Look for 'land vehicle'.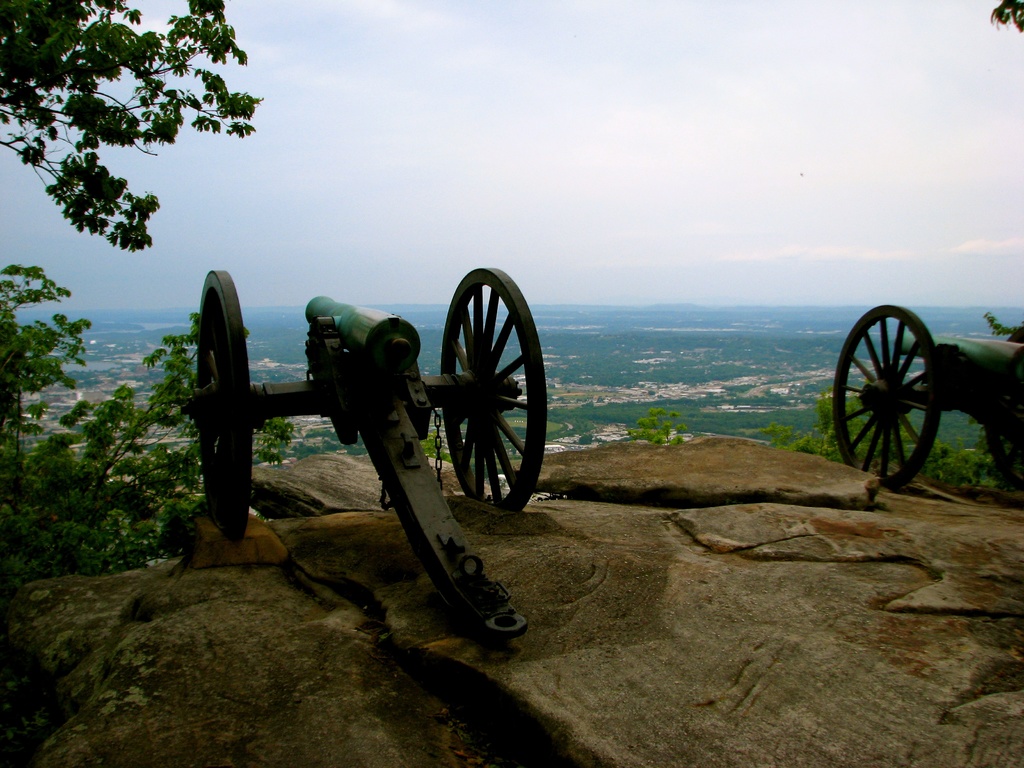
Found: rect(841, 293, 993, 500).
